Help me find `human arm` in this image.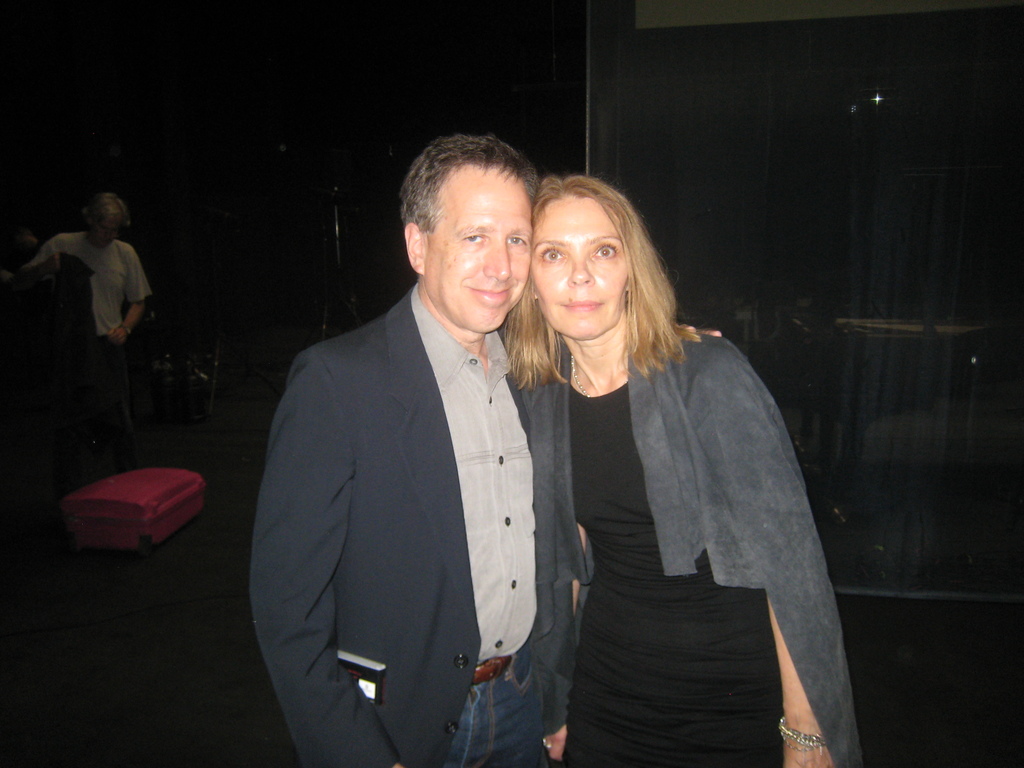
Found it: [left=538, top=527, right=591, bottom=764].
